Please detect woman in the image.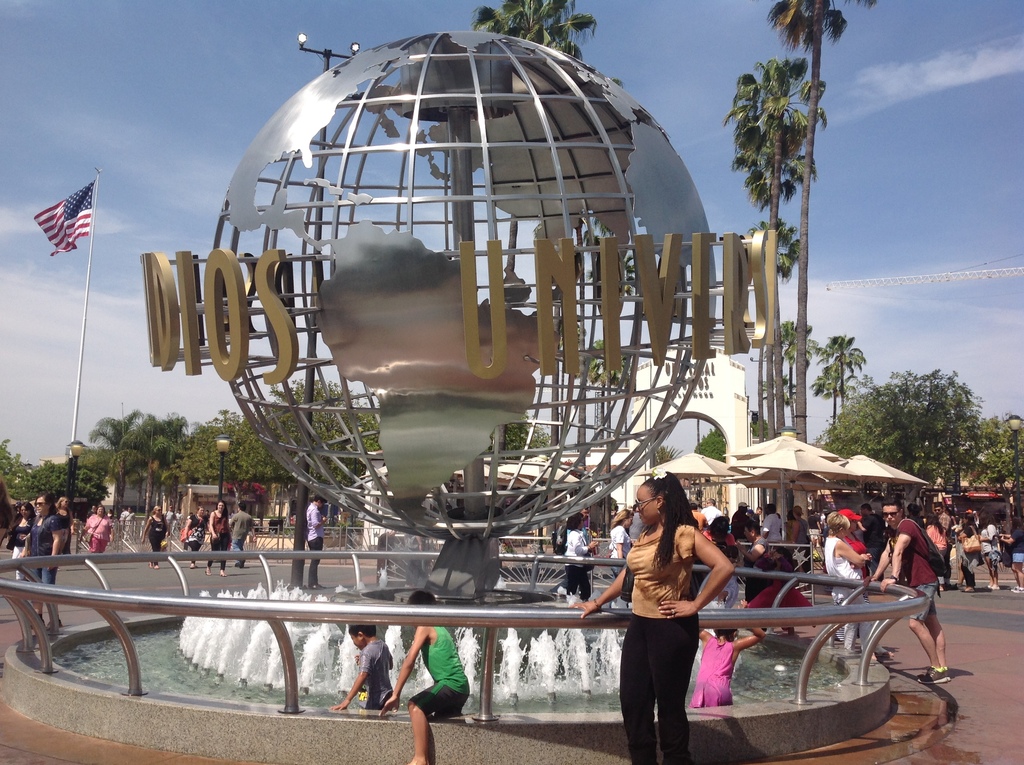
x1=563, y1=511, x2=599, y2=603.
